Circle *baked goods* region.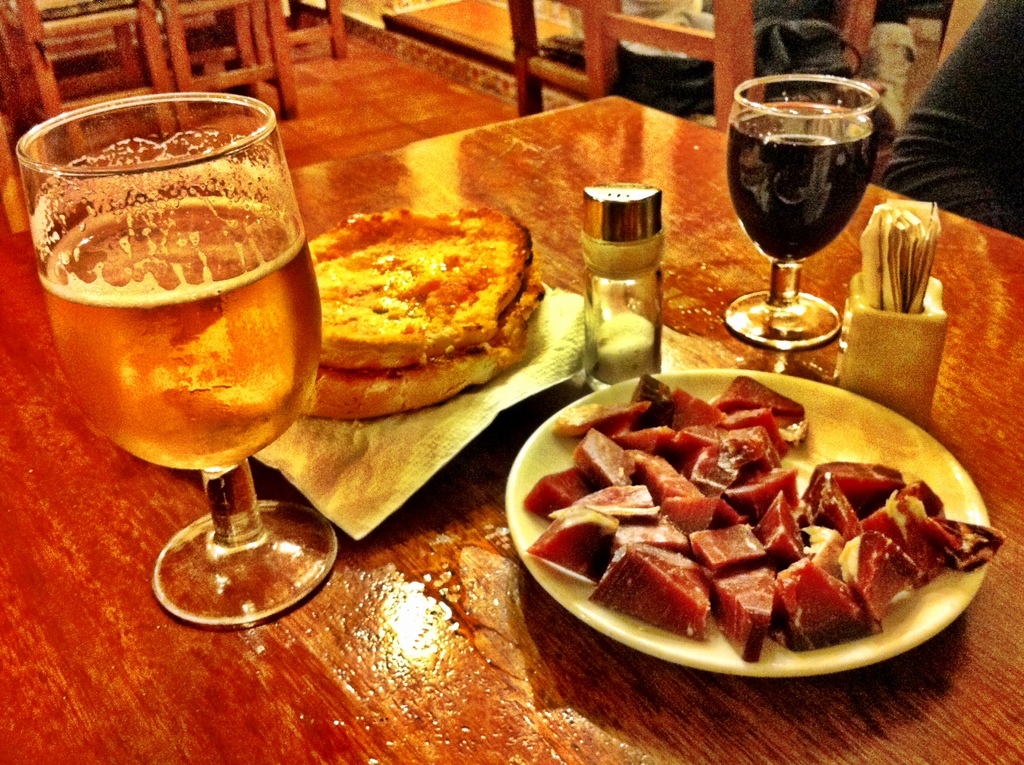
Region: {"left": 281, "top": 203, "right": 539, "bottom": 416}.
